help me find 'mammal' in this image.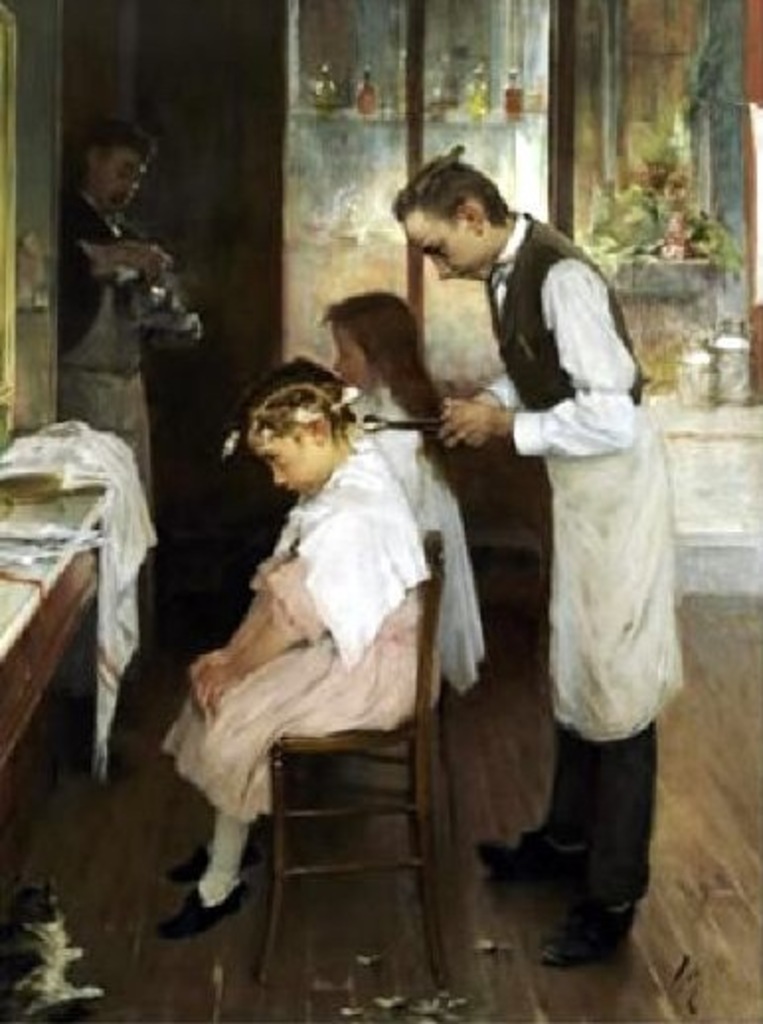
Found it: detection(0, 874, 107, 1018).
